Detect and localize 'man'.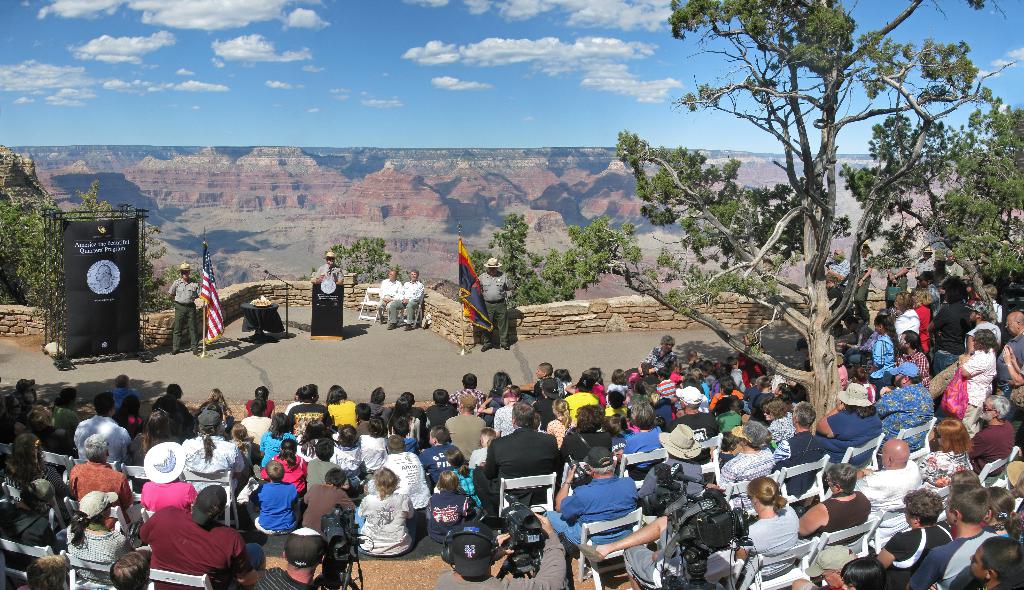
Localized at 996/307/1023/397.
